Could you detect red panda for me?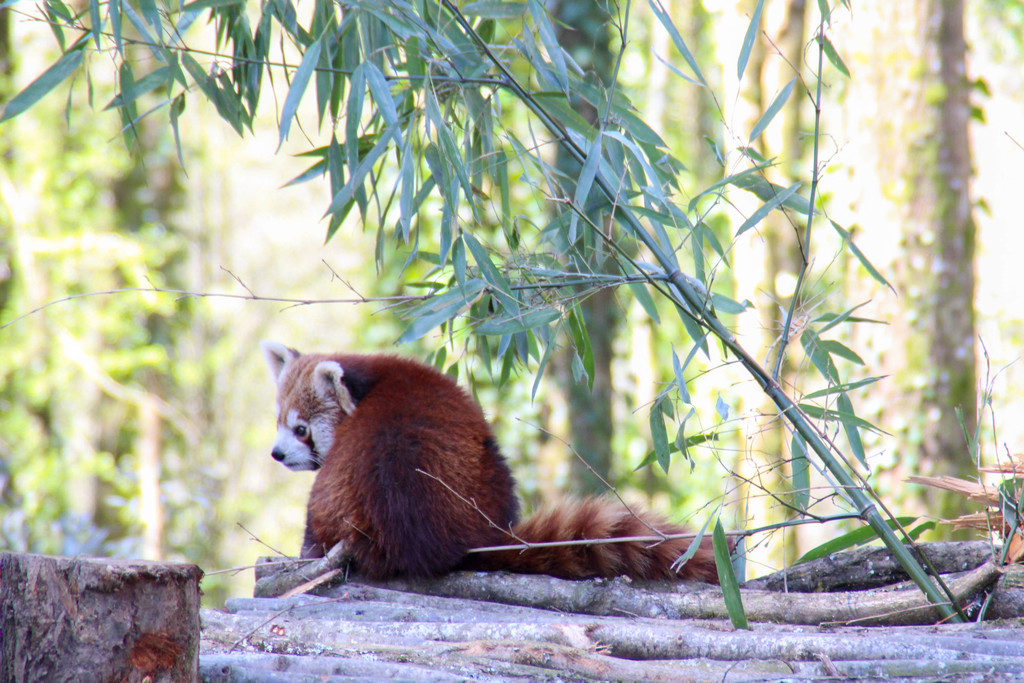
Detection result: 264:339:738:588.
